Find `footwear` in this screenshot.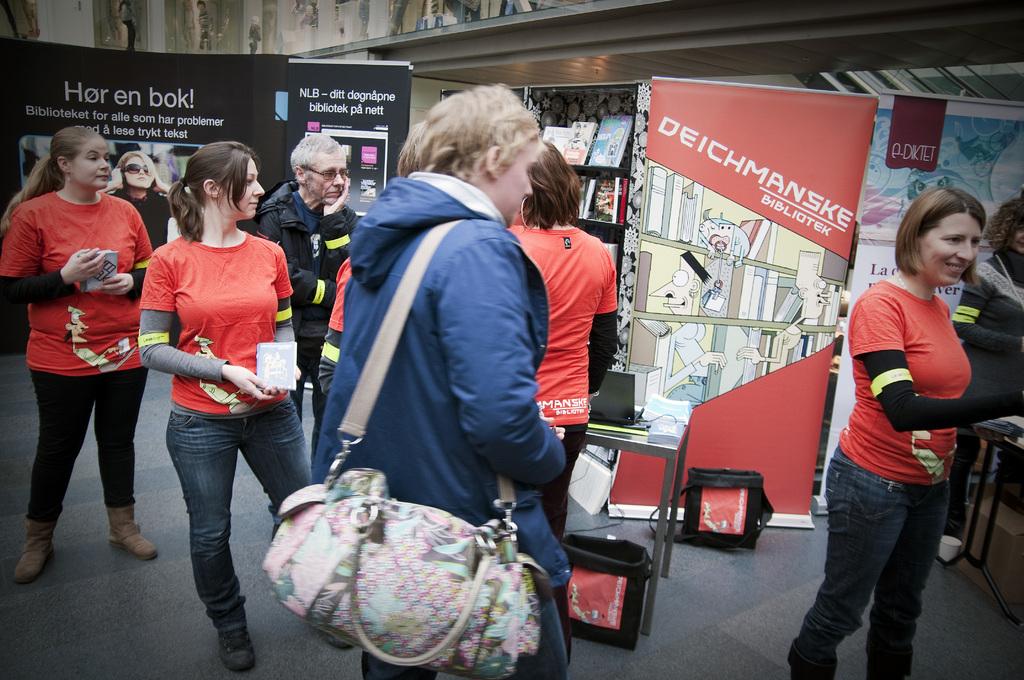
The bounding box for `footwear` is select_region(216, 626, 253, 672).
